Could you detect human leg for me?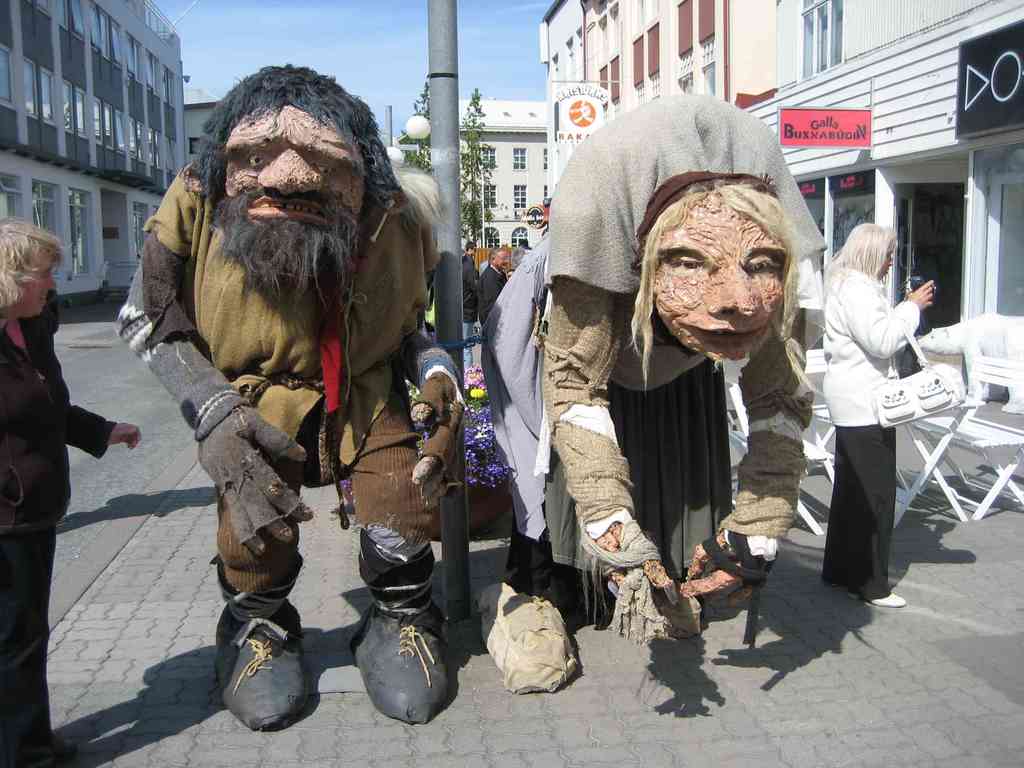
Detection result: left=820, top=426, right=859, bottom=586.
